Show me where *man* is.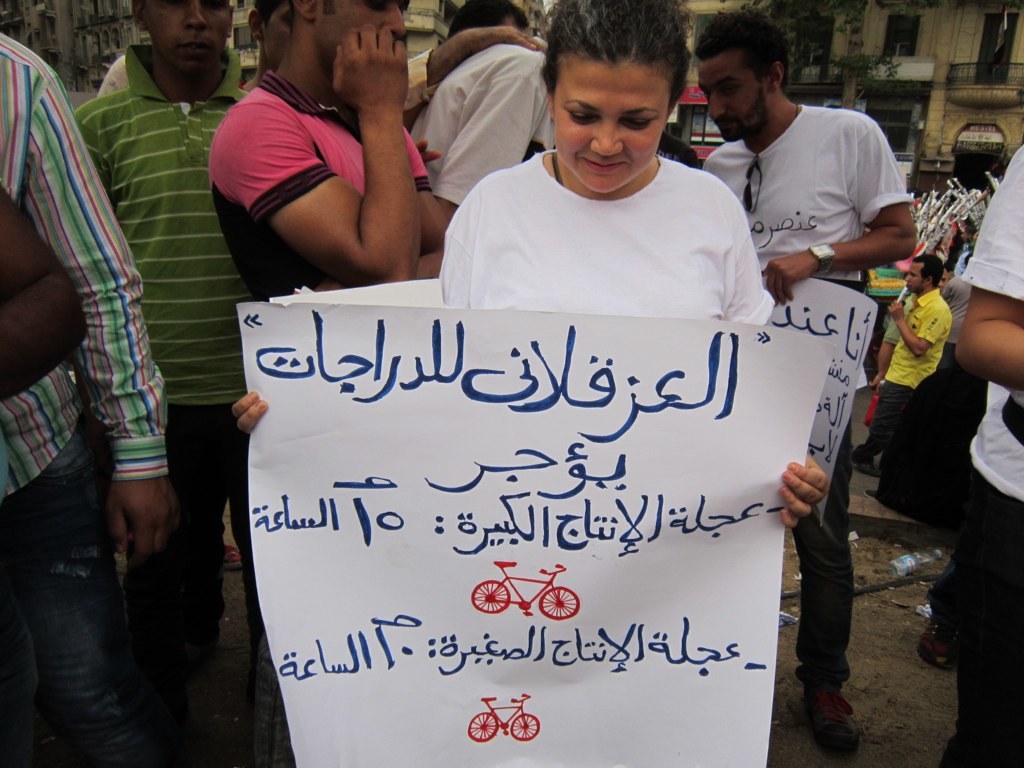
*man* is at locate(0, 190, 93, 421).
